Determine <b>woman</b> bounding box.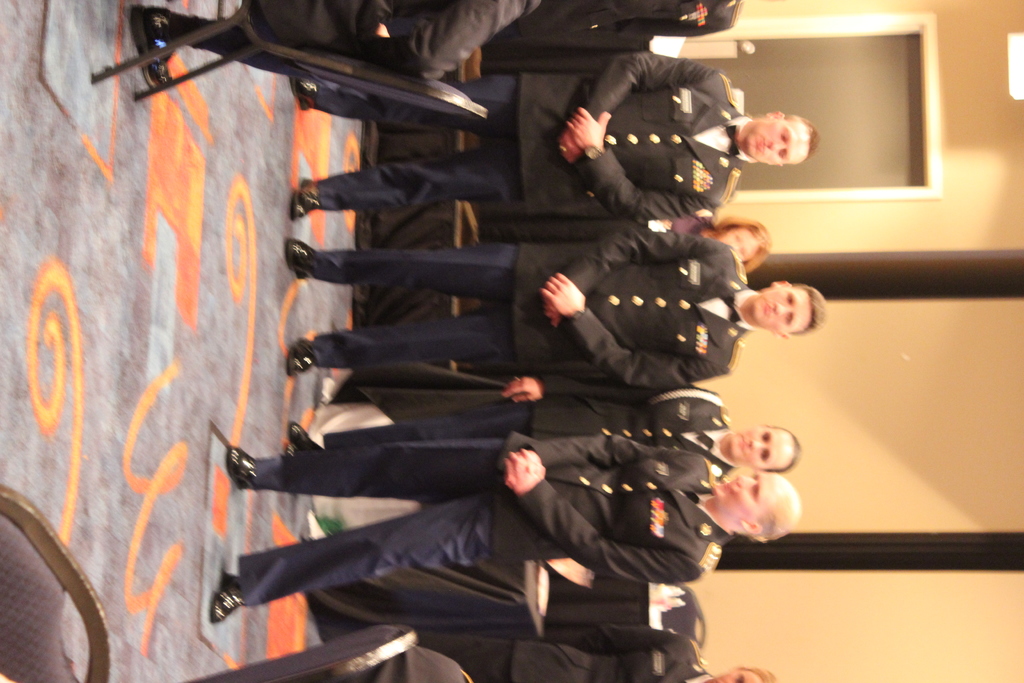
Determined: 674:215:771:271.
